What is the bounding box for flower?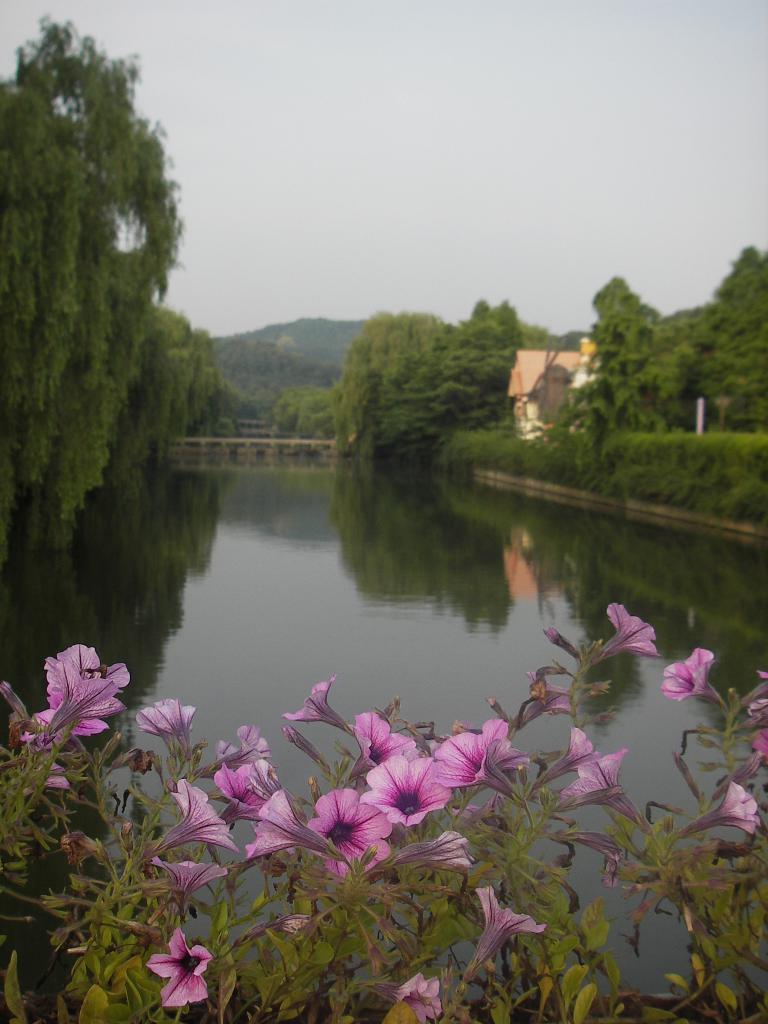
locate(541, 623, 583, 660).
